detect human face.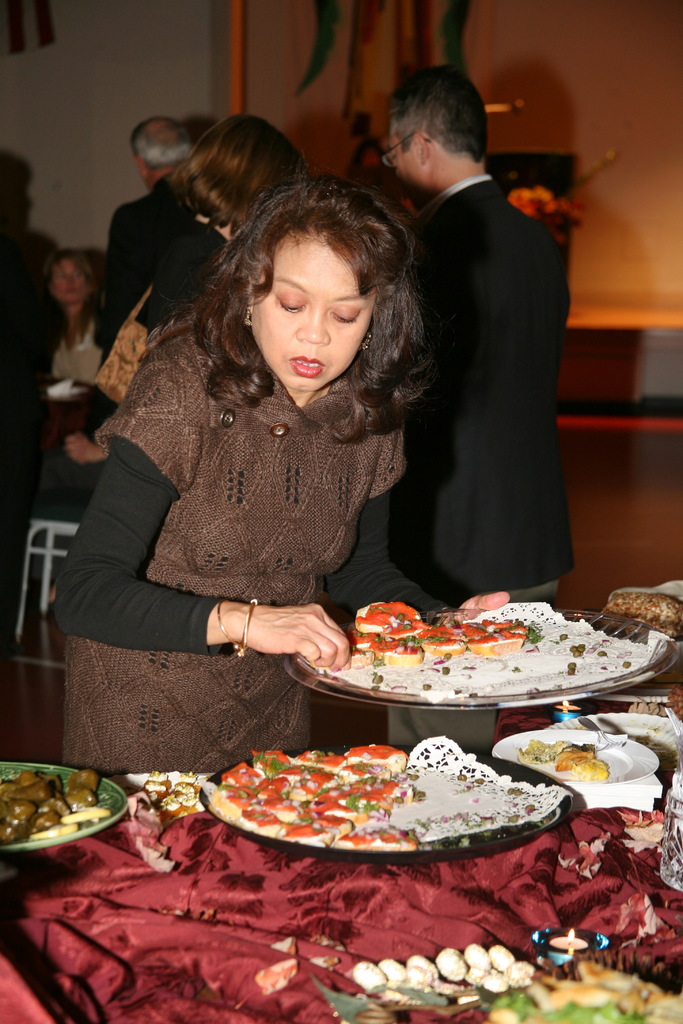
Detected at detection(383, 120, 433, 195).
